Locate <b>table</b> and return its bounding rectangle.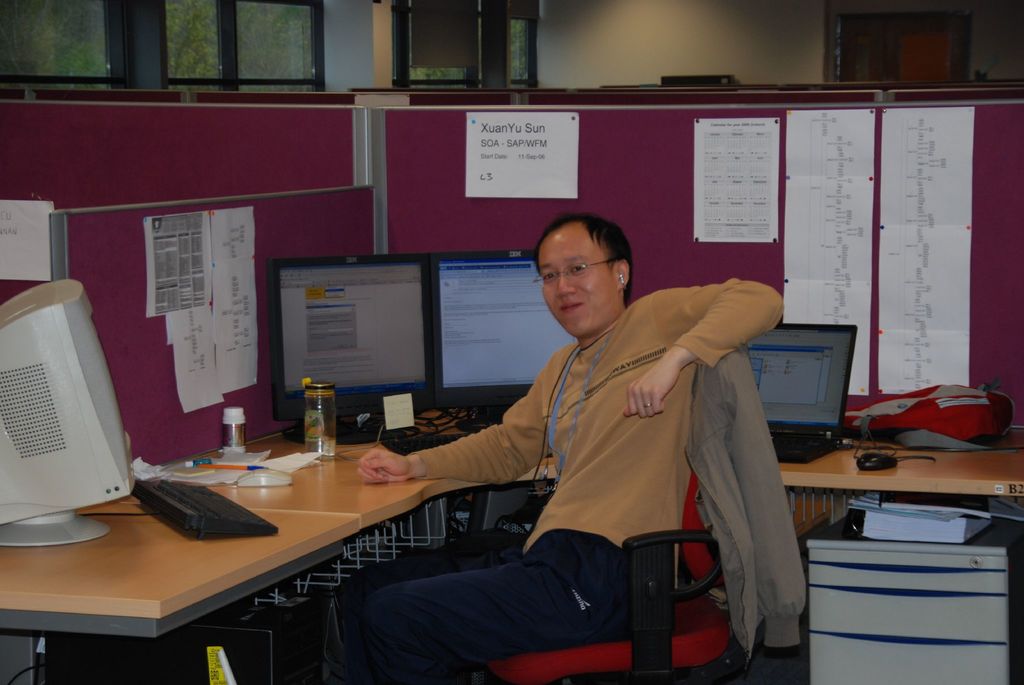
bbox=[37, 433, 477, 652].
